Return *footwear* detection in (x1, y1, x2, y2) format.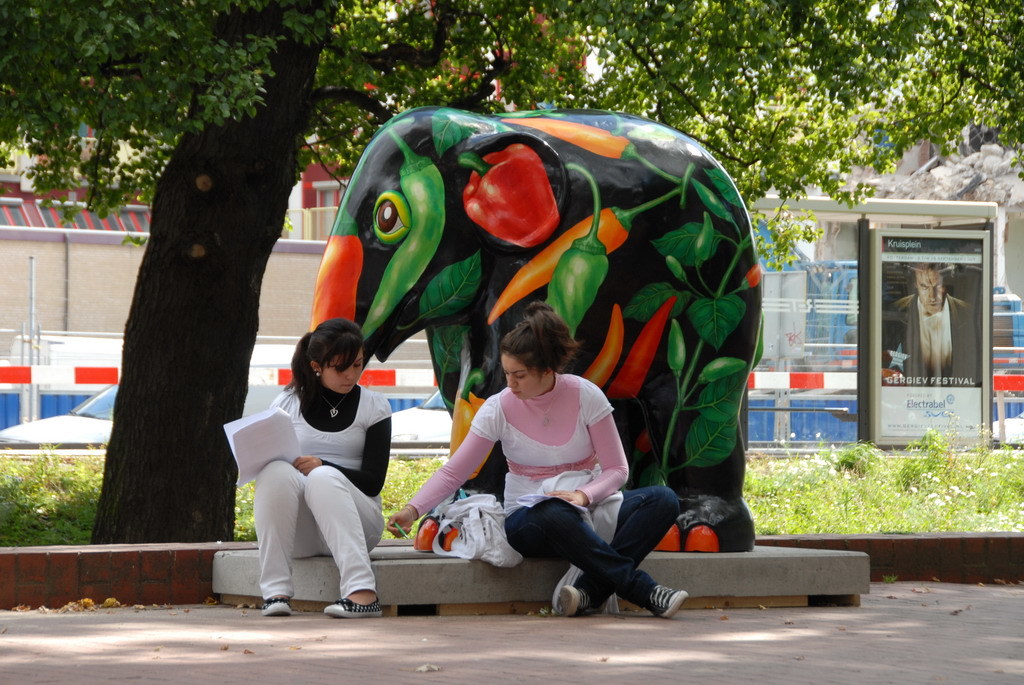
(264, 597, 295, 619).
